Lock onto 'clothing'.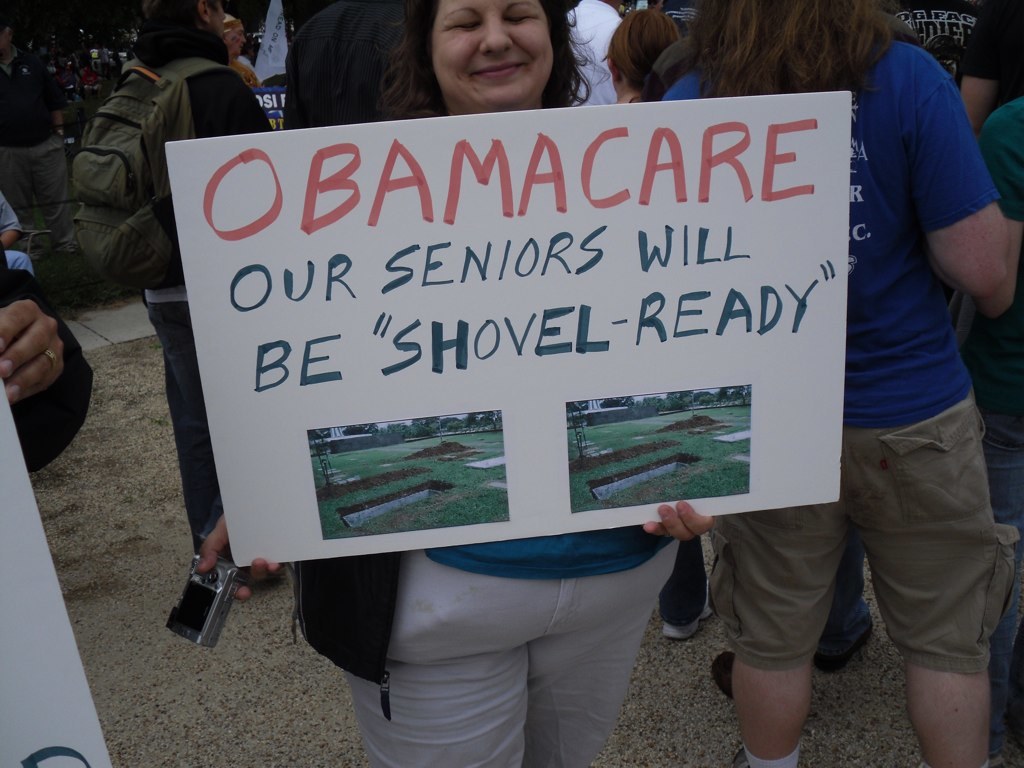
Locked: <bbox>142, 46, 272, 550</bbox>.
